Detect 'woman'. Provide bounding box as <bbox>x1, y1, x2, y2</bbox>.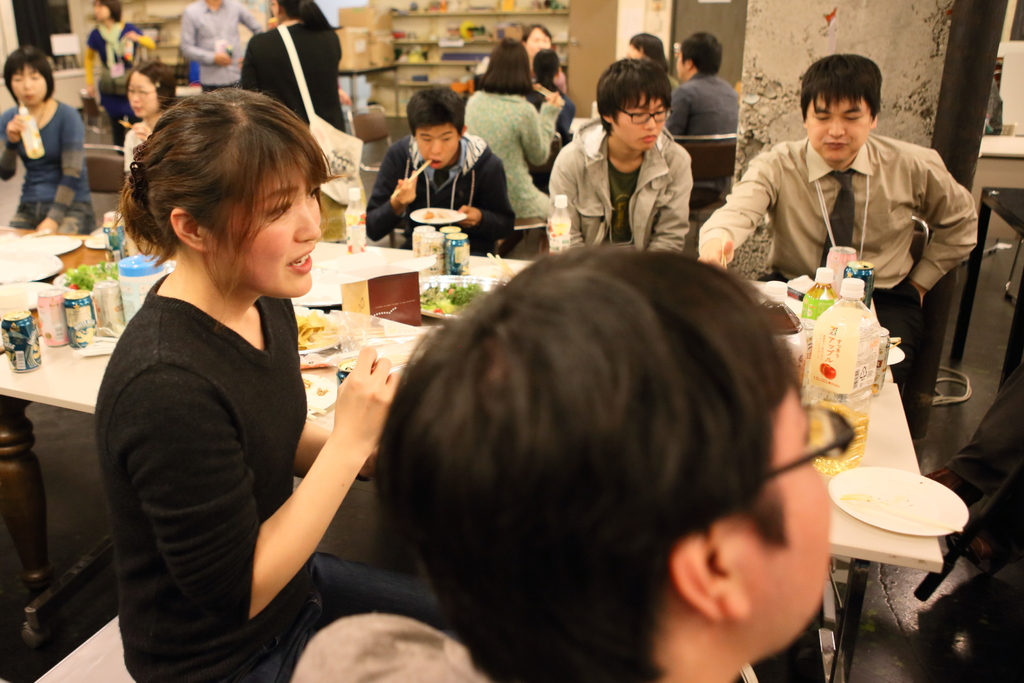
<bbox>237, 0, 351, 248</bbox>.
